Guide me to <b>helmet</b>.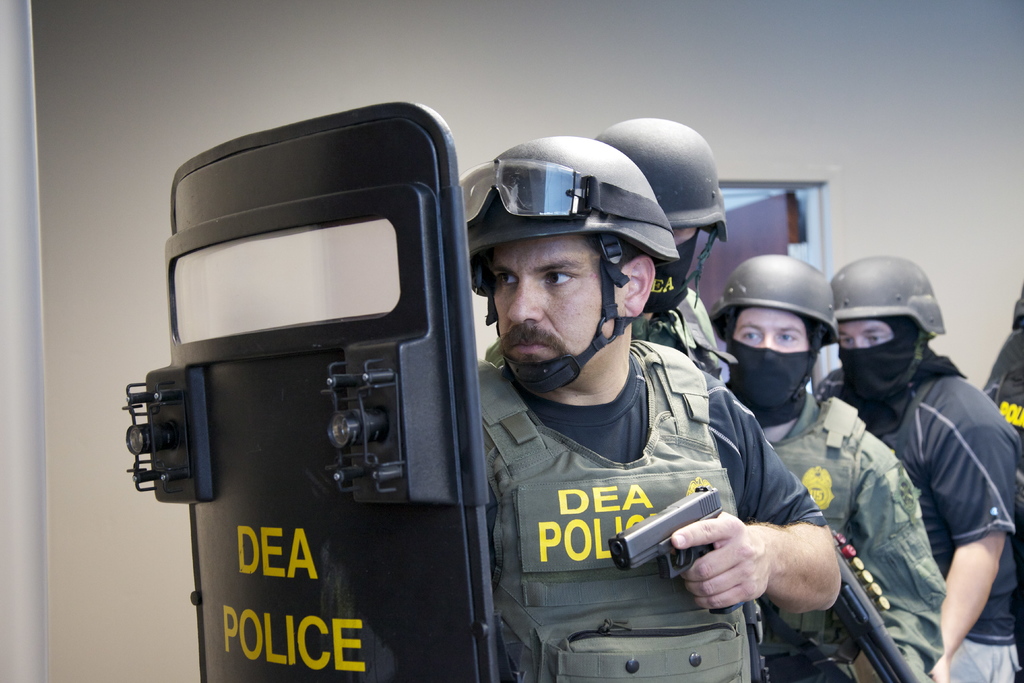
Guidance: region(829, 251, 947, 407).
